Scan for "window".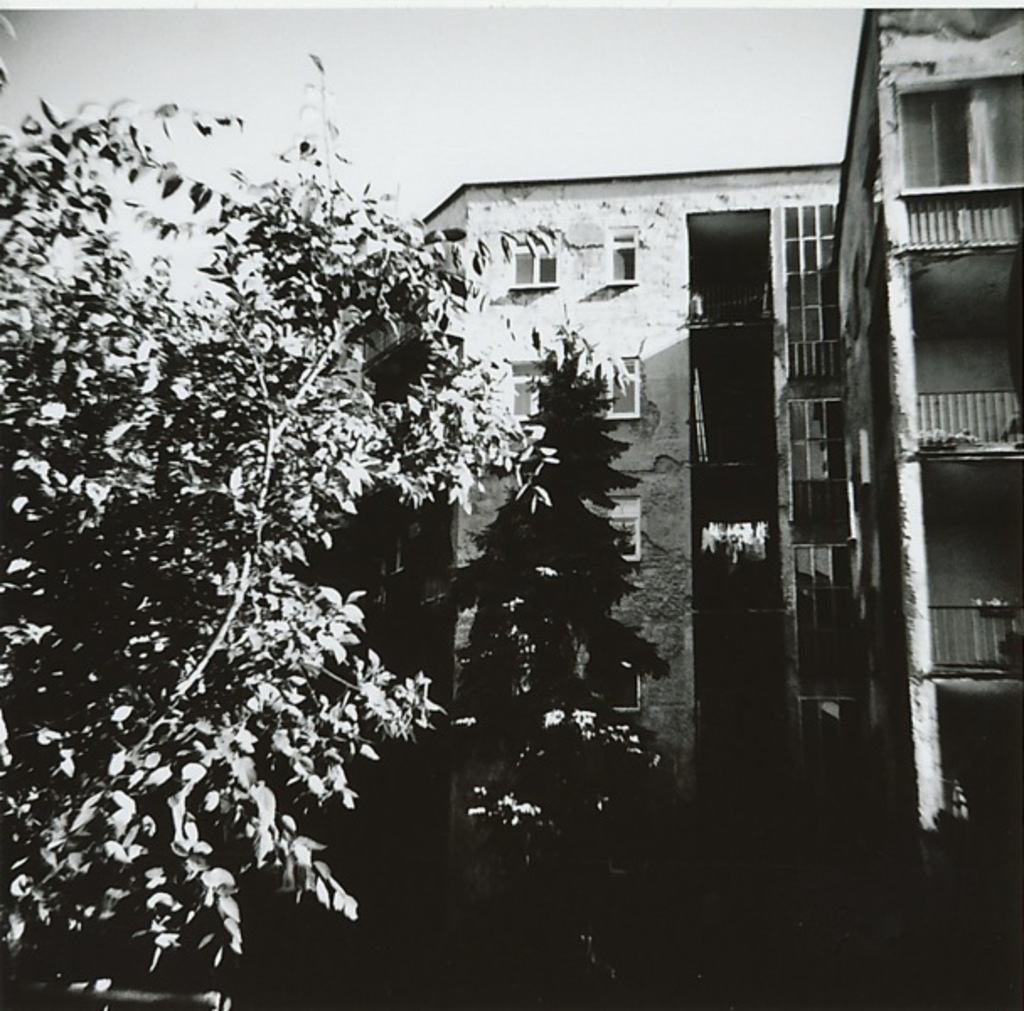
Scan result: 790, 541, 849, 676.
